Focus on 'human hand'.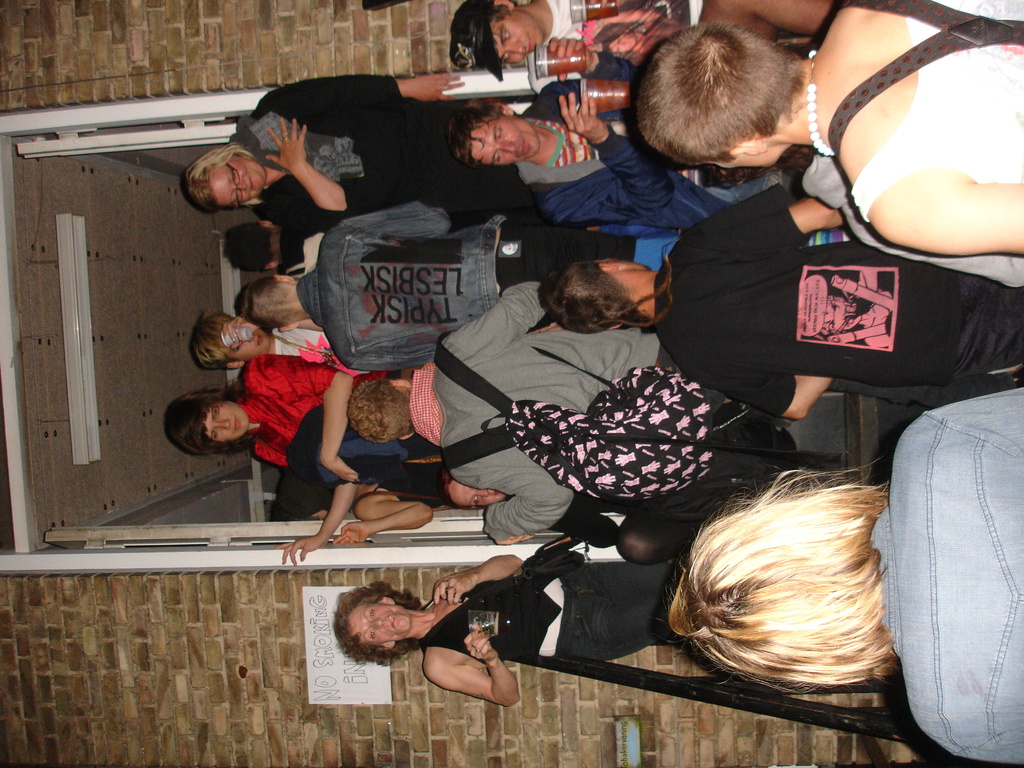
Focused at <bbox>412, 68, 467, 103</bbox>.
